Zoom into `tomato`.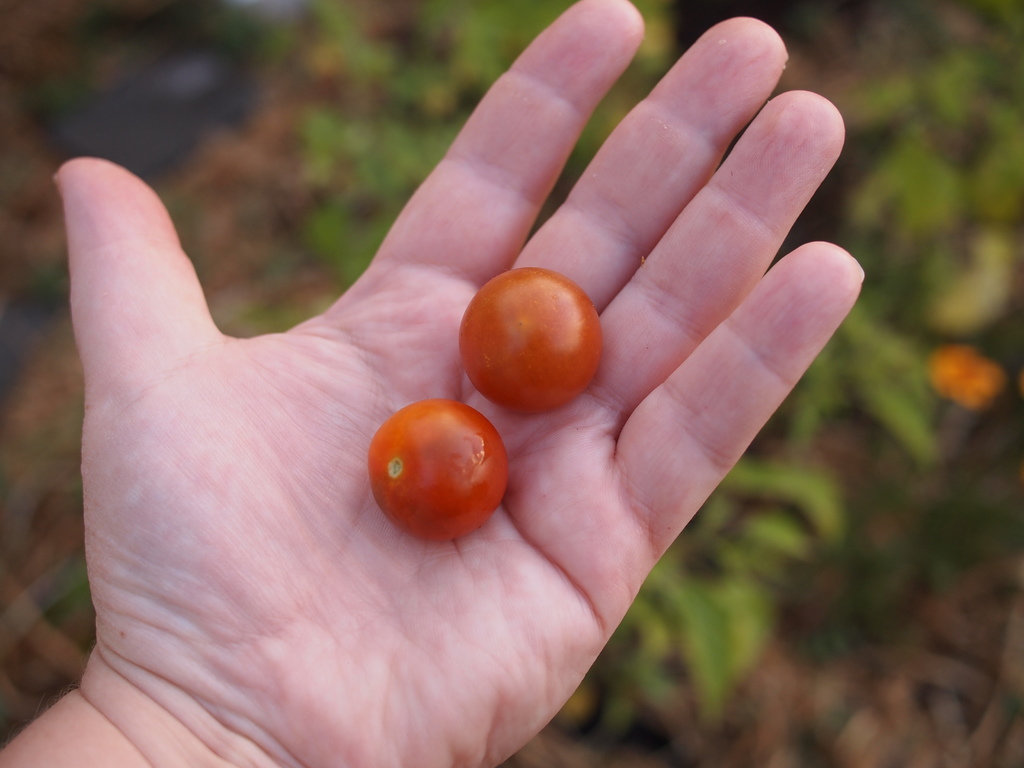
Zoom target: select_region(461, 262, 605, 407).
